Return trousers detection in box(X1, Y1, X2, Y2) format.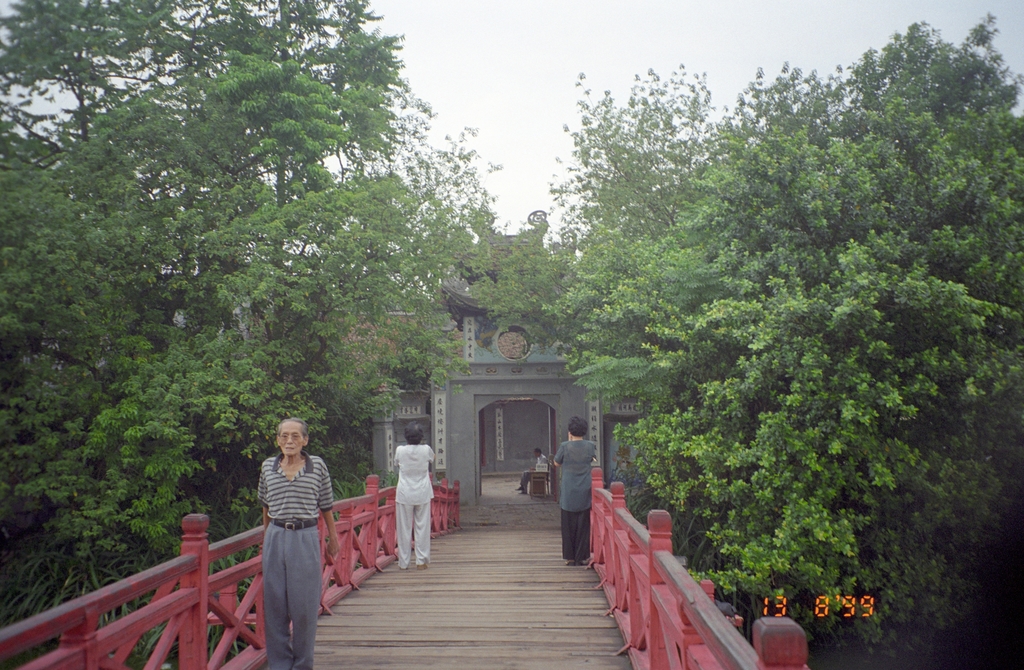
box(555, 510, 587, 560).
